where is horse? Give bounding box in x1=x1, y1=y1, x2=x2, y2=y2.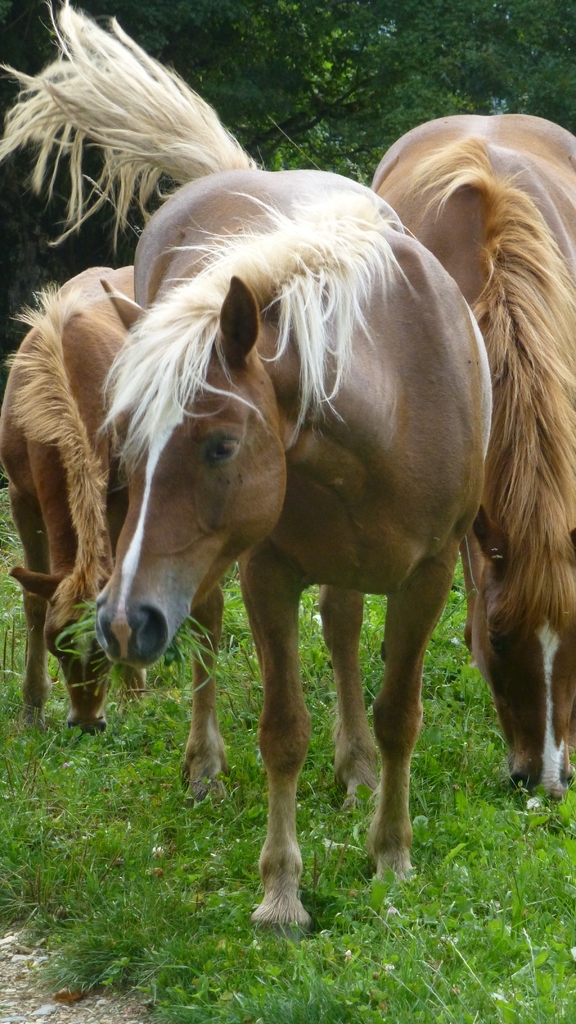
x1=364, y1=118, x2=575, y2=805.
